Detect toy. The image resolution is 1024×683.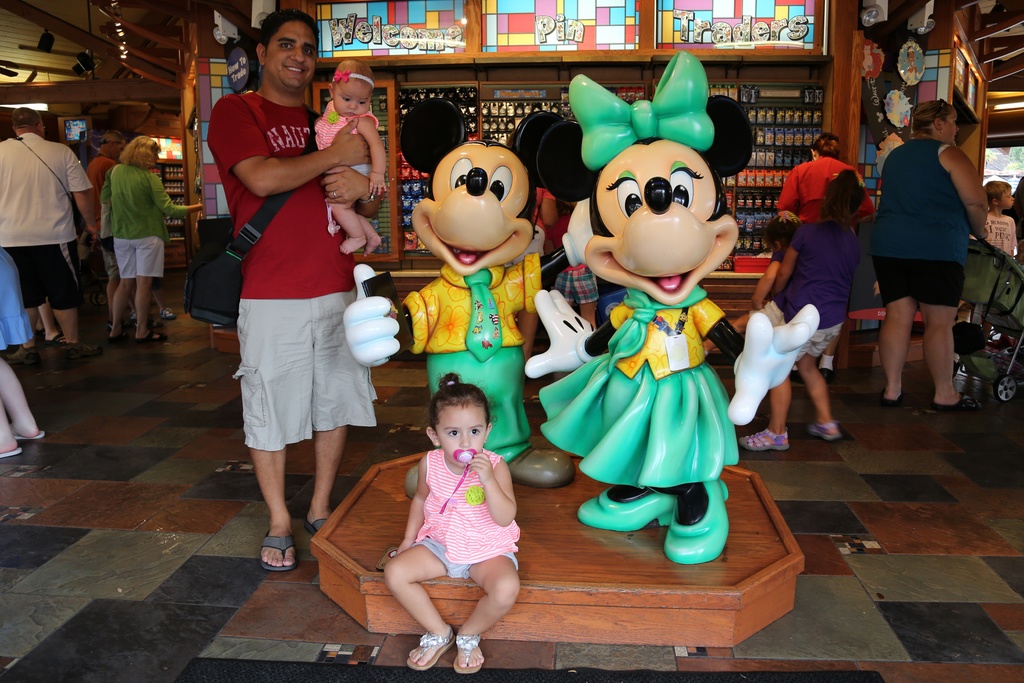
{"left": 375, "top": 236, "right": 389, "bottom": 255}.
